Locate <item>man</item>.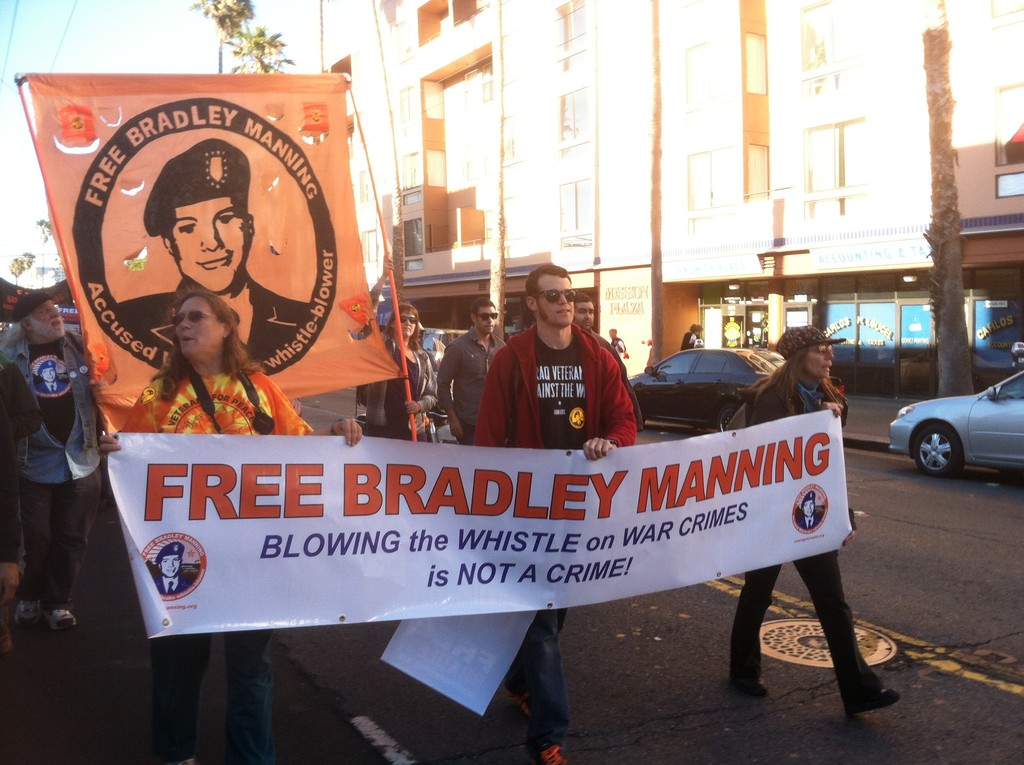
Bounding box: {"x1": 437, "y1": 294, "x2": 509, "y2": 448}.
